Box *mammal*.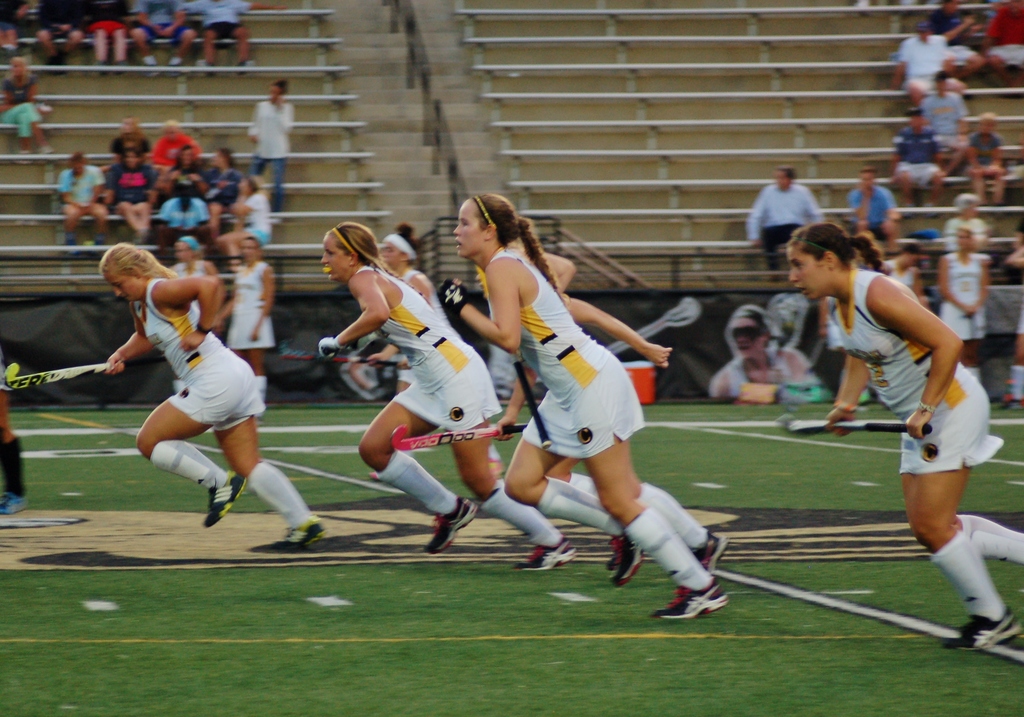
x1=924, y1=70, x2=964, y2=159.
